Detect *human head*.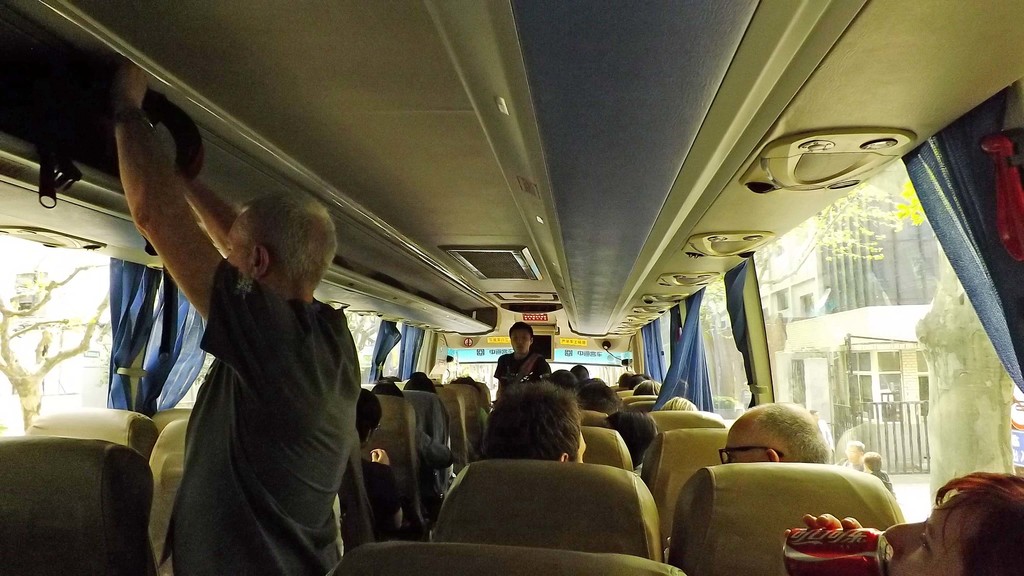
Detected at box=[401, 372, 438, 394].
